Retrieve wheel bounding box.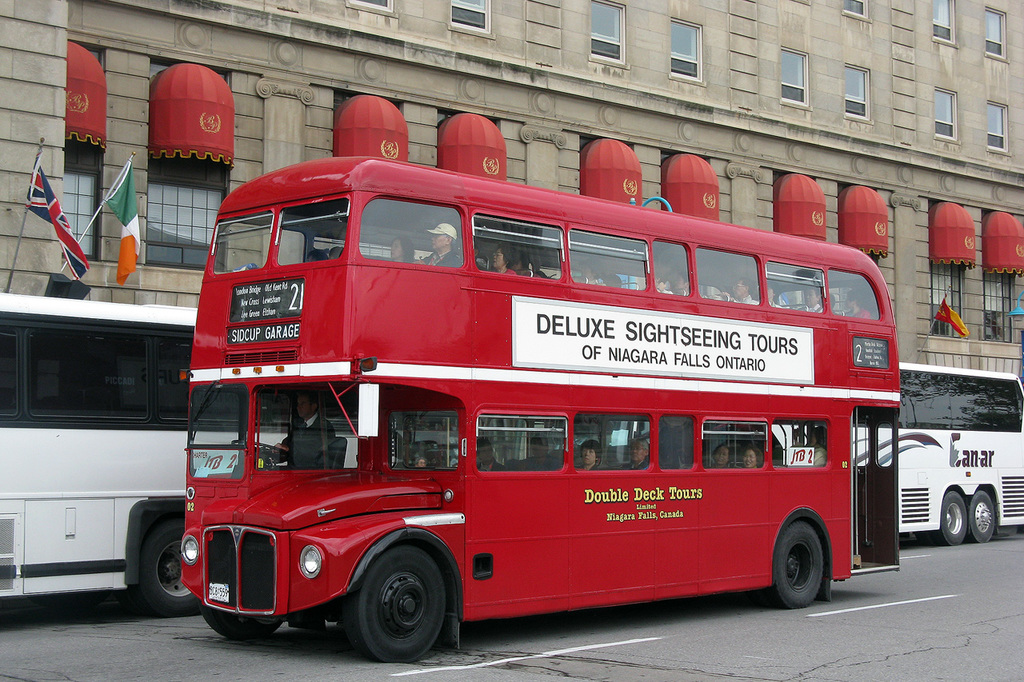
Bounding box: l=343, t=560, r=454, b=656.
